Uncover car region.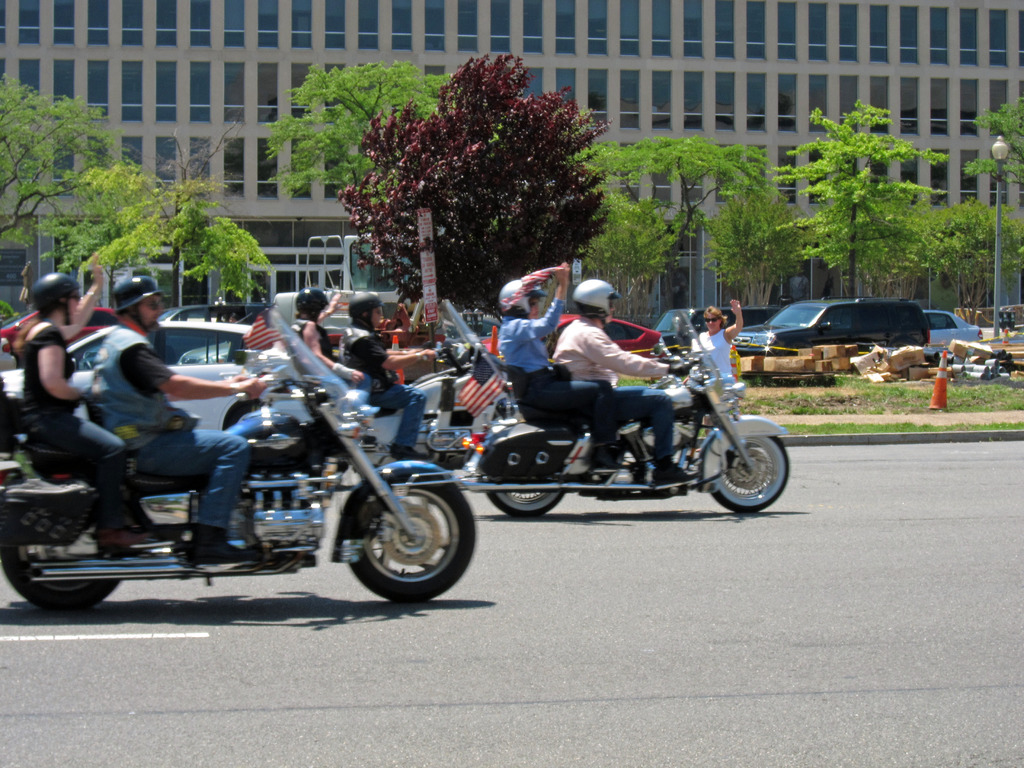
Uncovered: pyautogui.locateOnScreen(0, 318, 295, 433).
